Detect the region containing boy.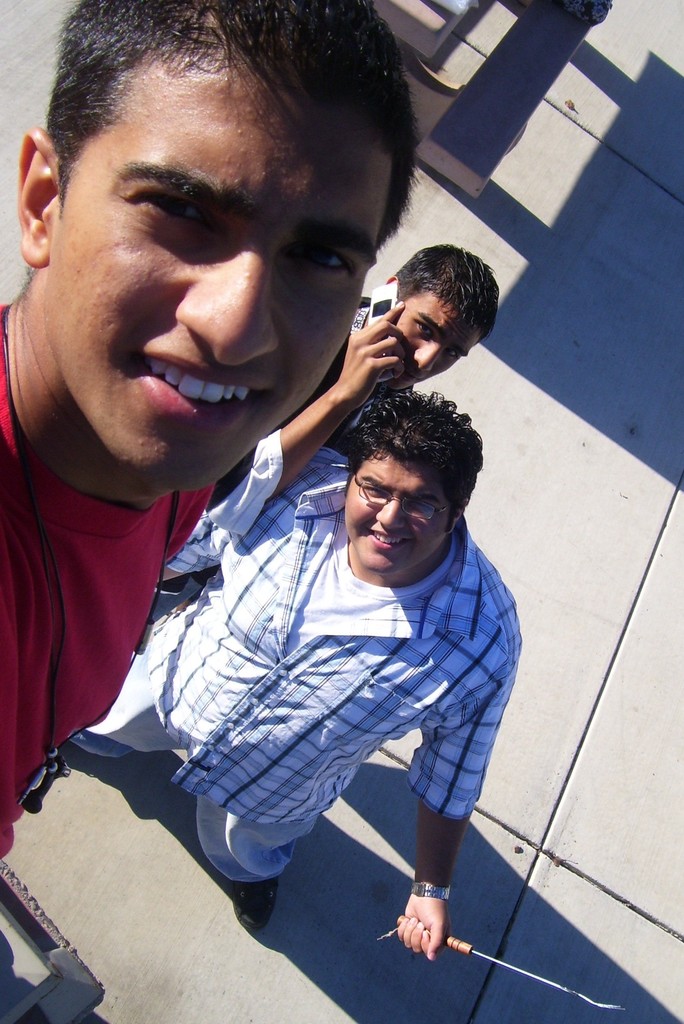
[0,0,429,851].
